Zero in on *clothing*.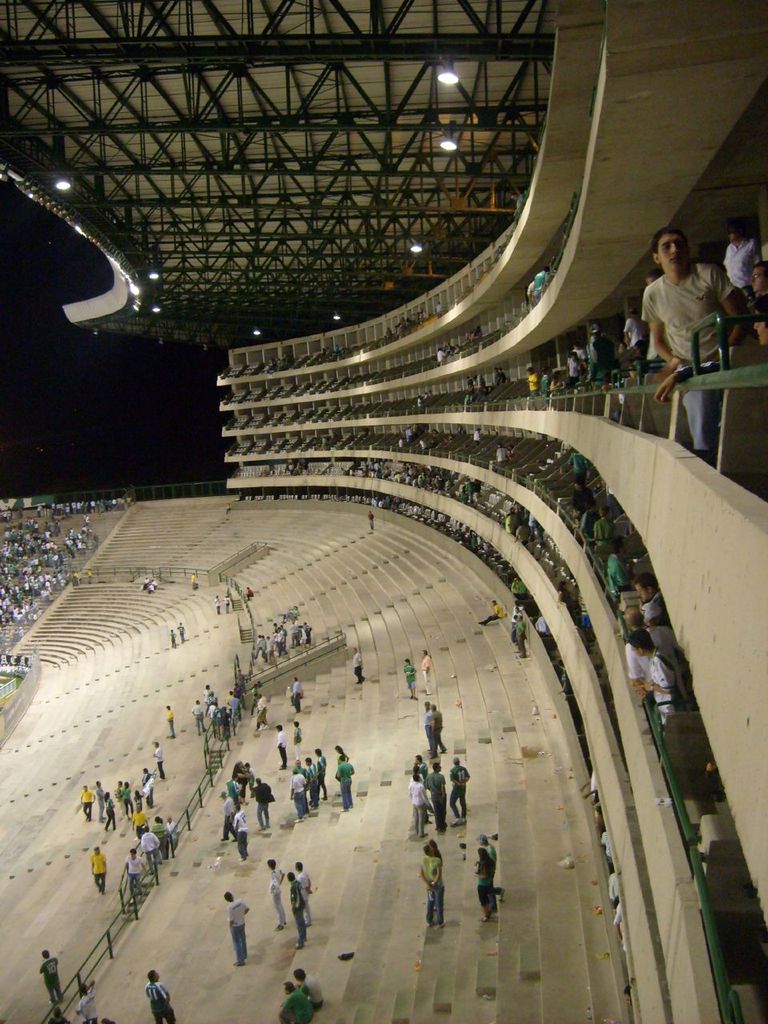
Zeroed in: bbox(301, 979, 322, 1002).
